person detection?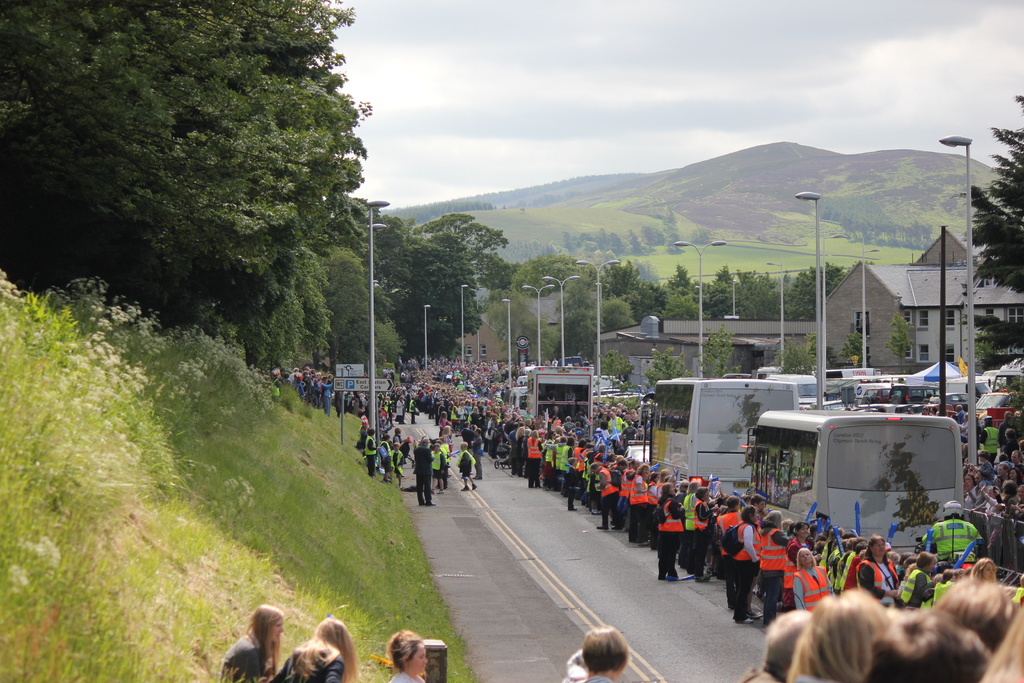
locate(218, 605, 285, 682)
